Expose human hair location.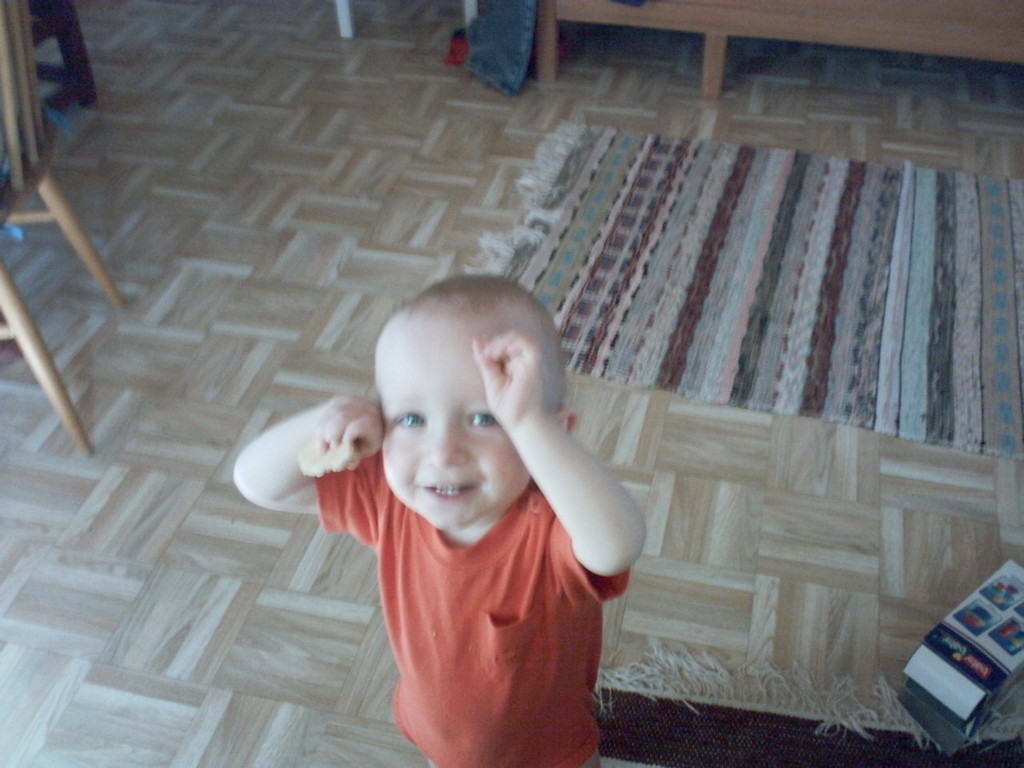
Exposed at detection(383, 274, 567, 418).
